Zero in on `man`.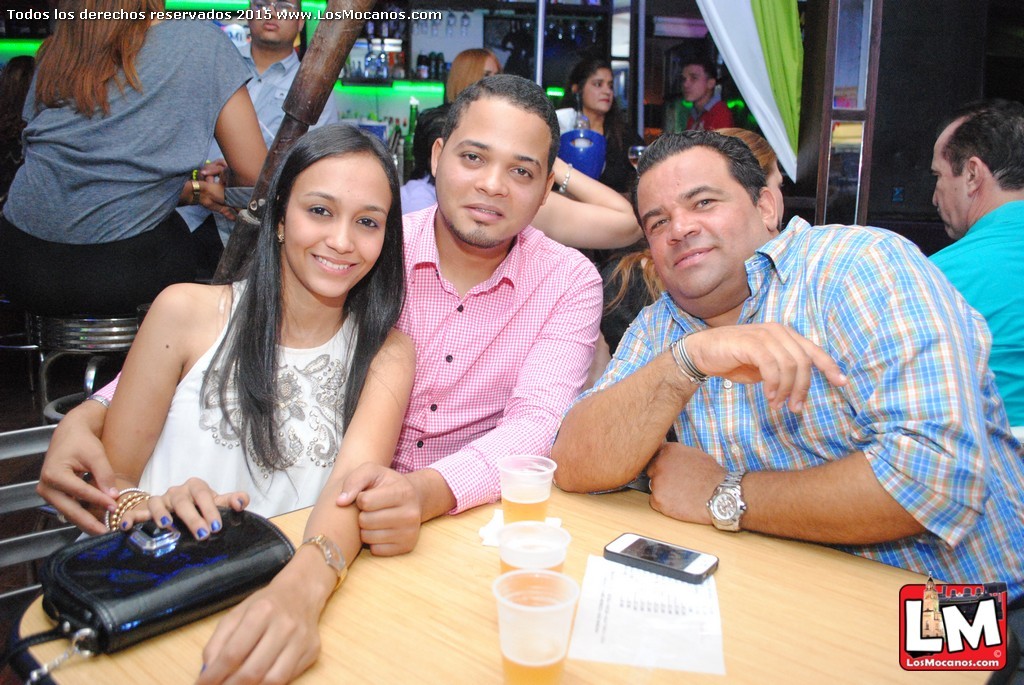
Zeroed in: region(914, 93, 1023, 438).
